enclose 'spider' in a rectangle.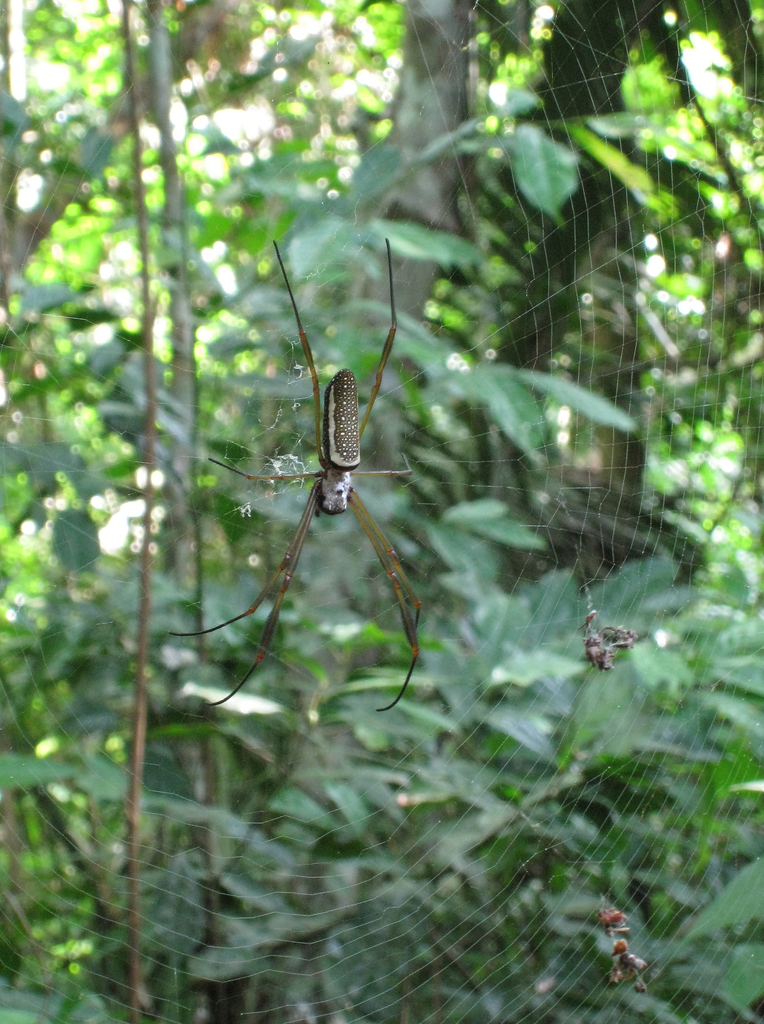
rect(161, 224, 434, 720).
